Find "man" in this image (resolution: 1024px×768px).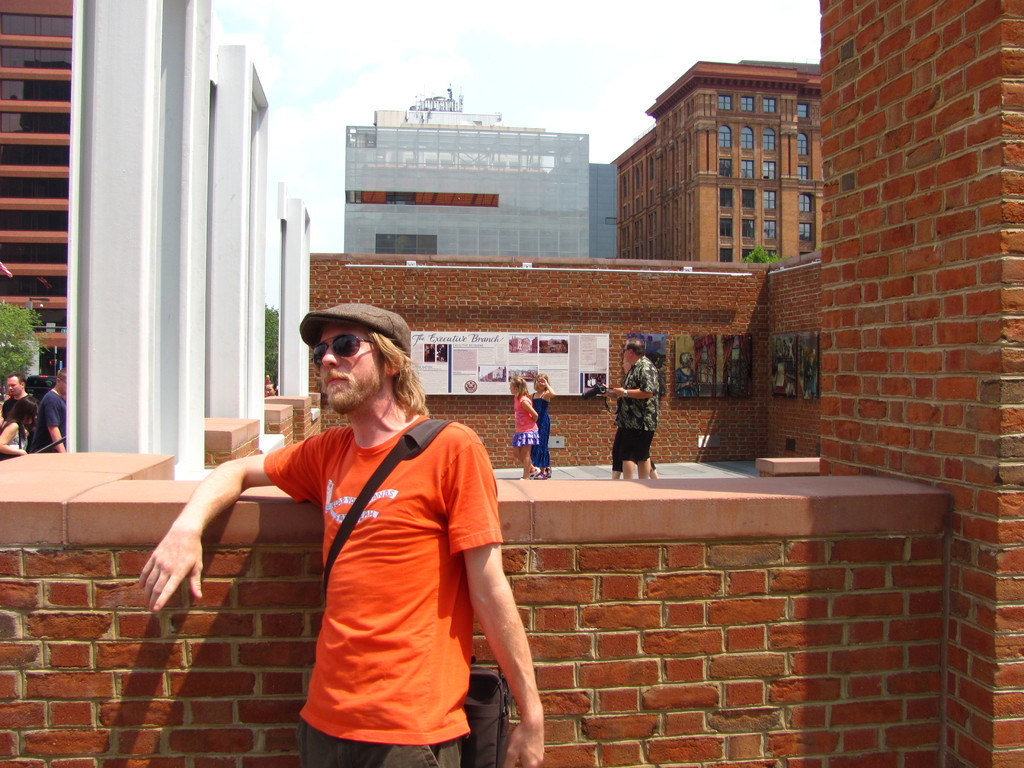
bbox(137, 303, 554, 767).
